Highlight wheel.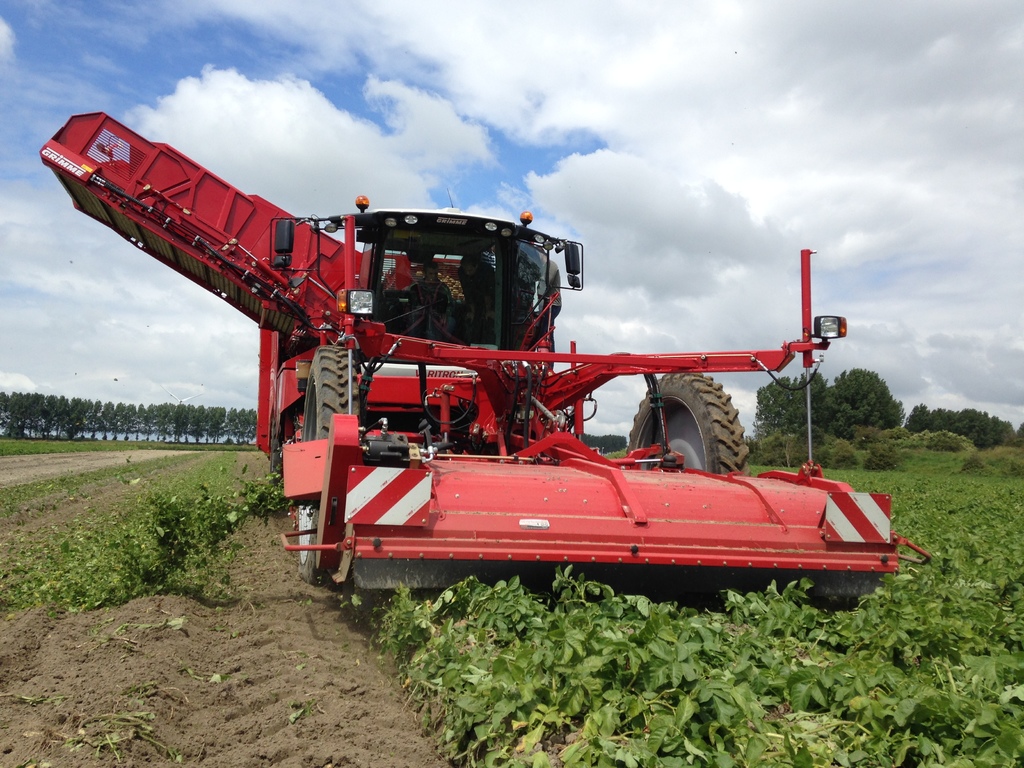
Highlighted region: 293 342 359 577.
